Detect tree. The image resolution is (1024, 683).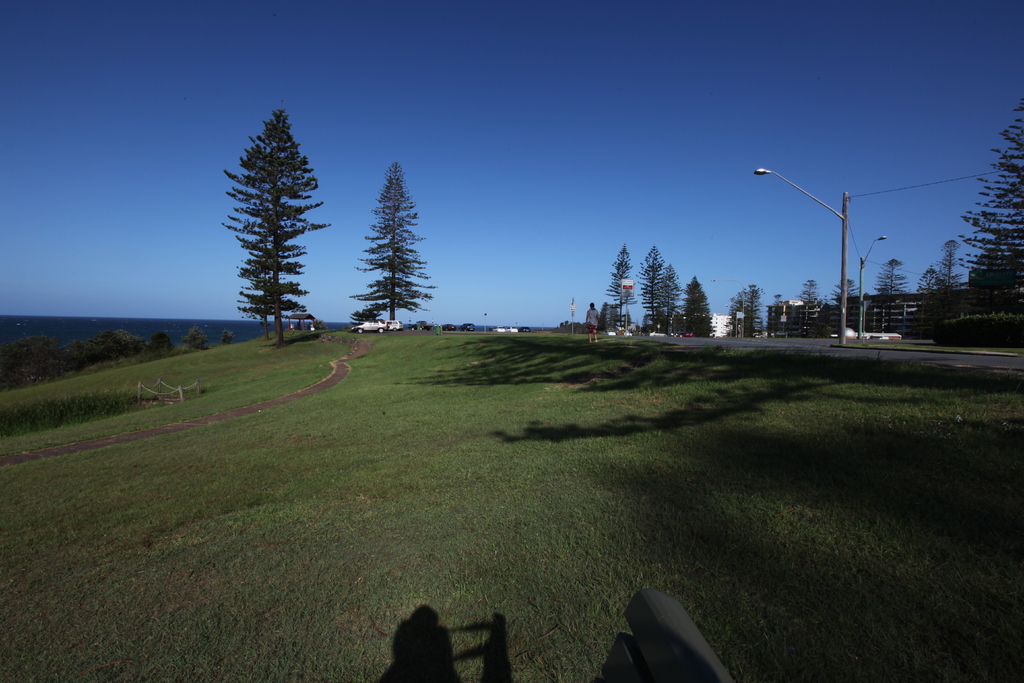
box(662, 261, 677, 337).
